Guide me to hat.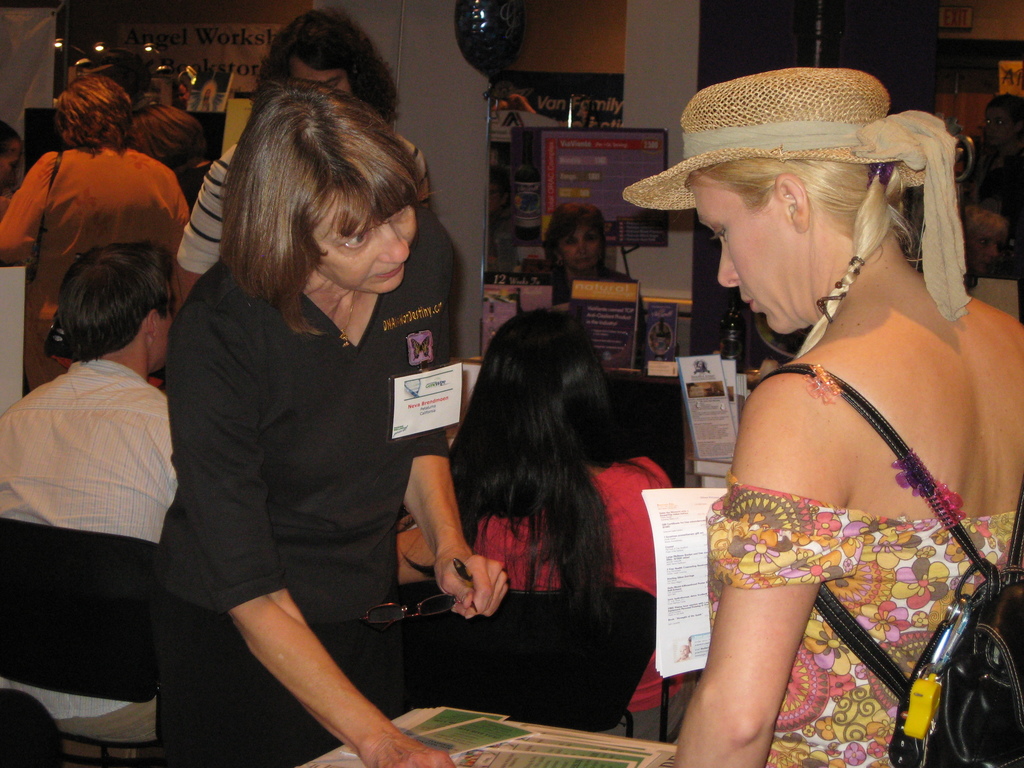
Guidance: left=616, top=69, right=972, bottom=326.
